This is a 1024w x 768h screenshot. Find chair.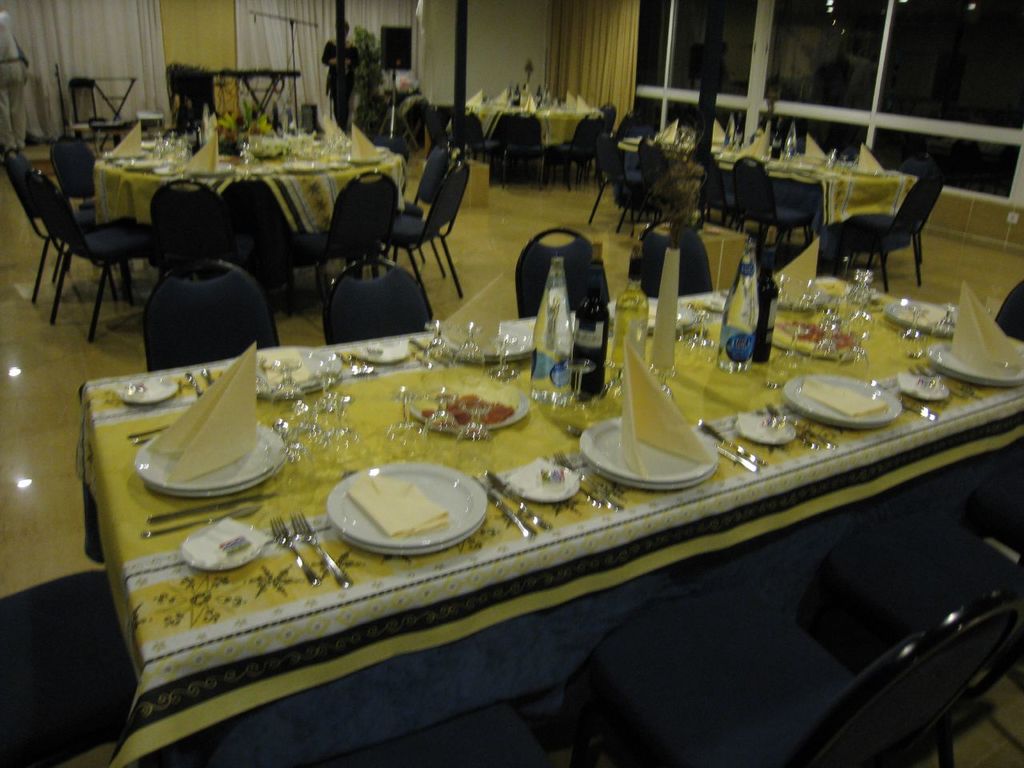
Bounding box: x1=499 y1=114 x2=545 y2=190.
